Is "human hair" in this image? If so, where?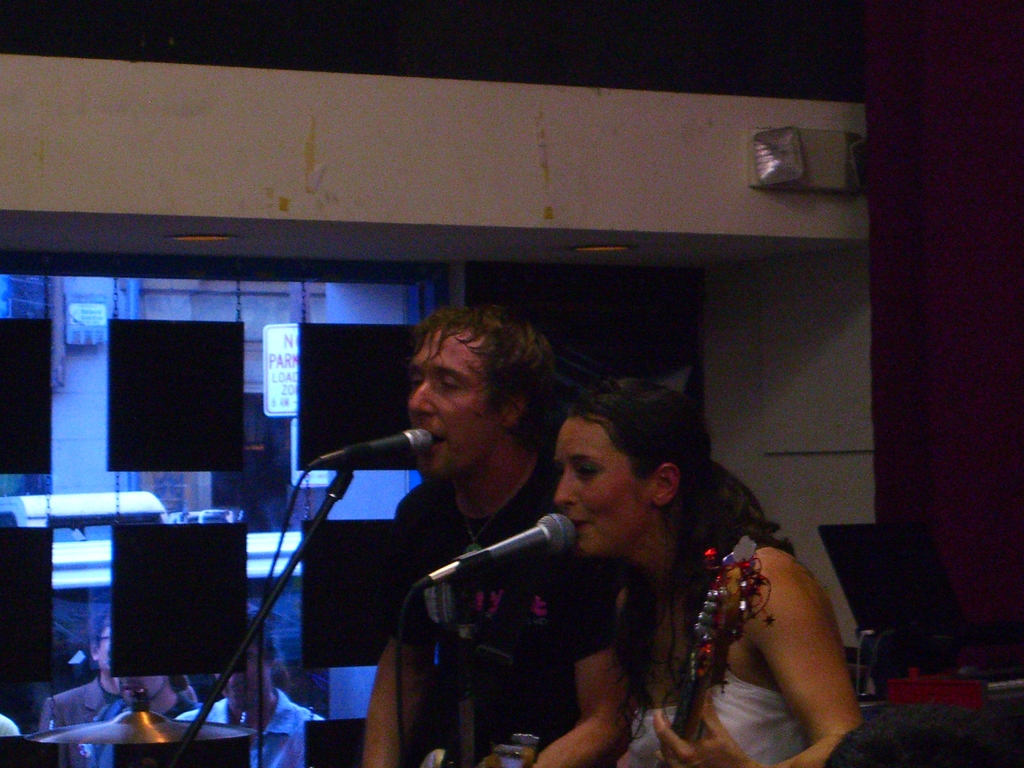
Yes, at left=381, top=309, right=566, bottom=482.
